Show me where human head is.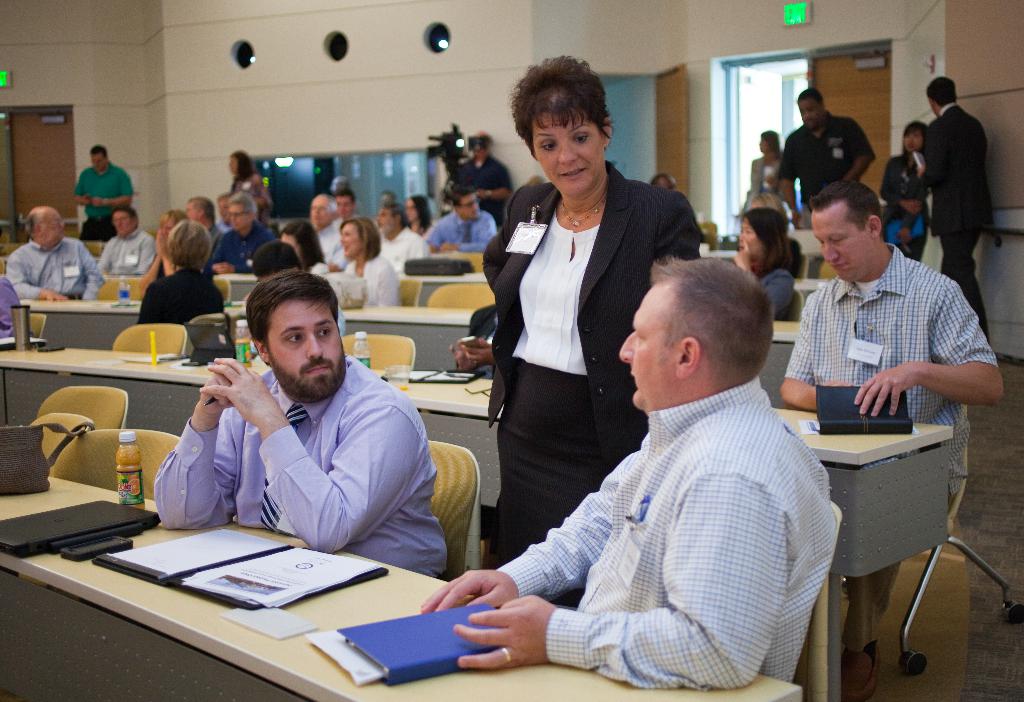
human head is at 796:88:829:131.
